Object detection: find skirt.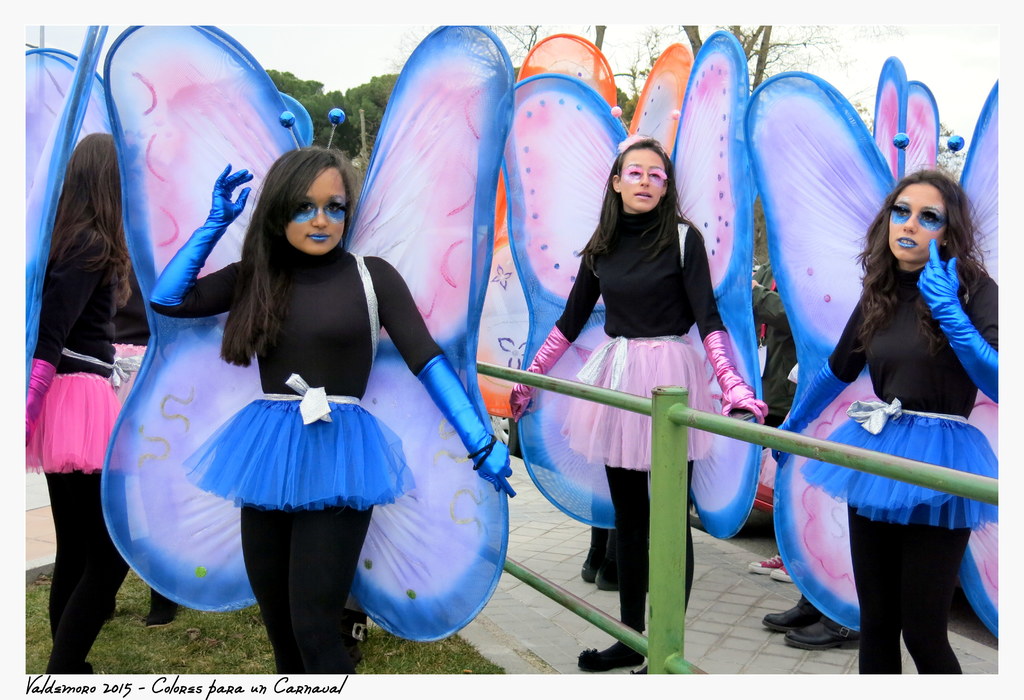
x1=557 y1=335 x2=719 y2=466.
